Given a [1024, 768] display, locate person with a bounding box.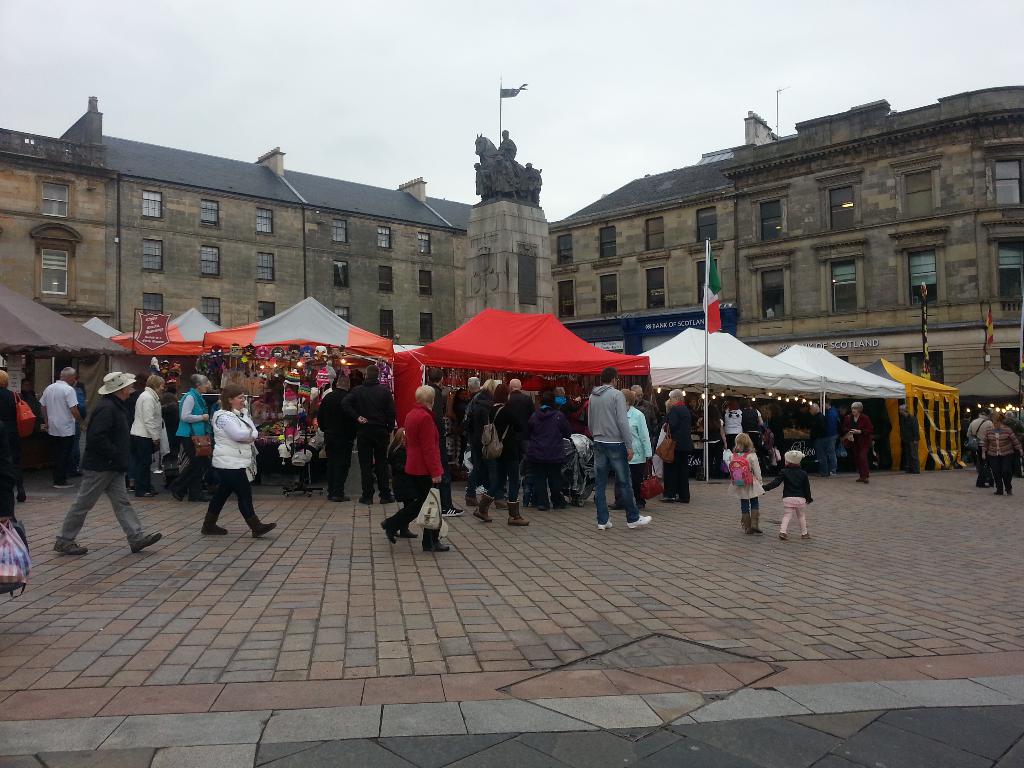
Located: <box>207,387,275,540</box>.
